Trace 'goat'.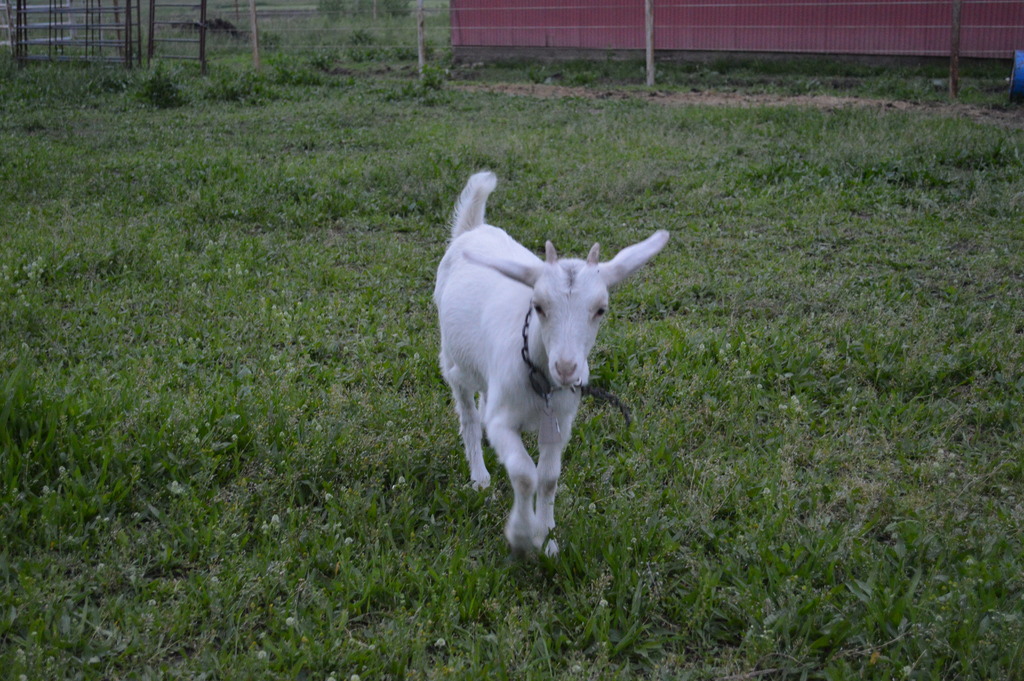
Traced to box(435, 198, 667, 562).
